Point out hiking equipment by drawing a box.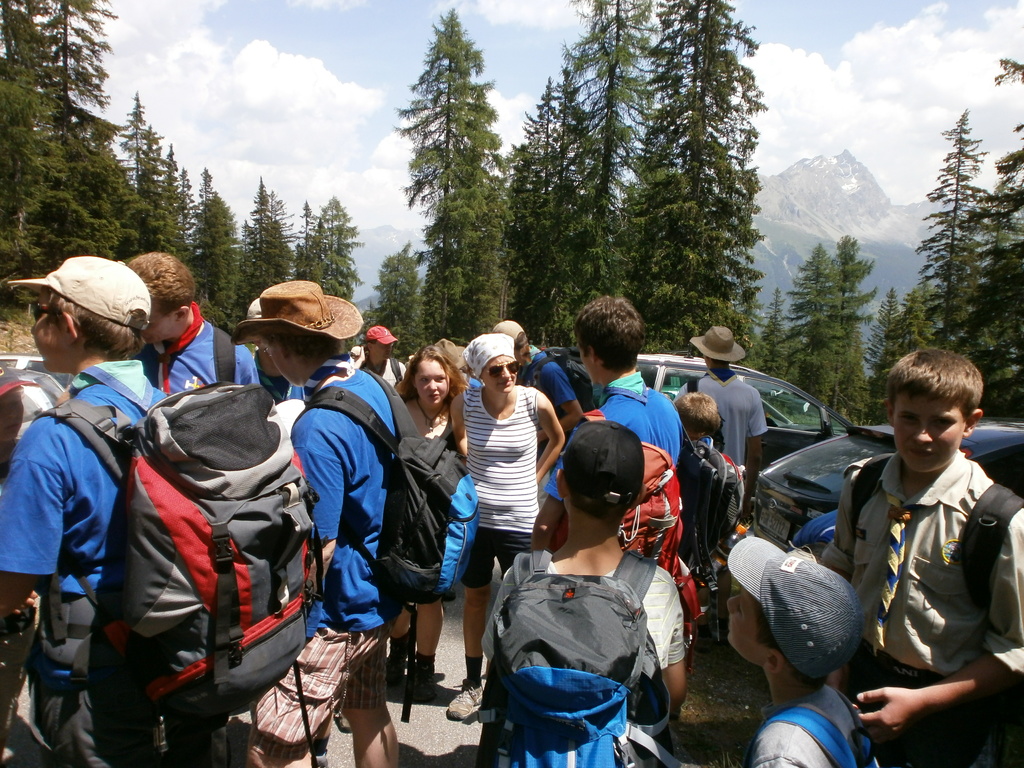
586,410,685,646.
